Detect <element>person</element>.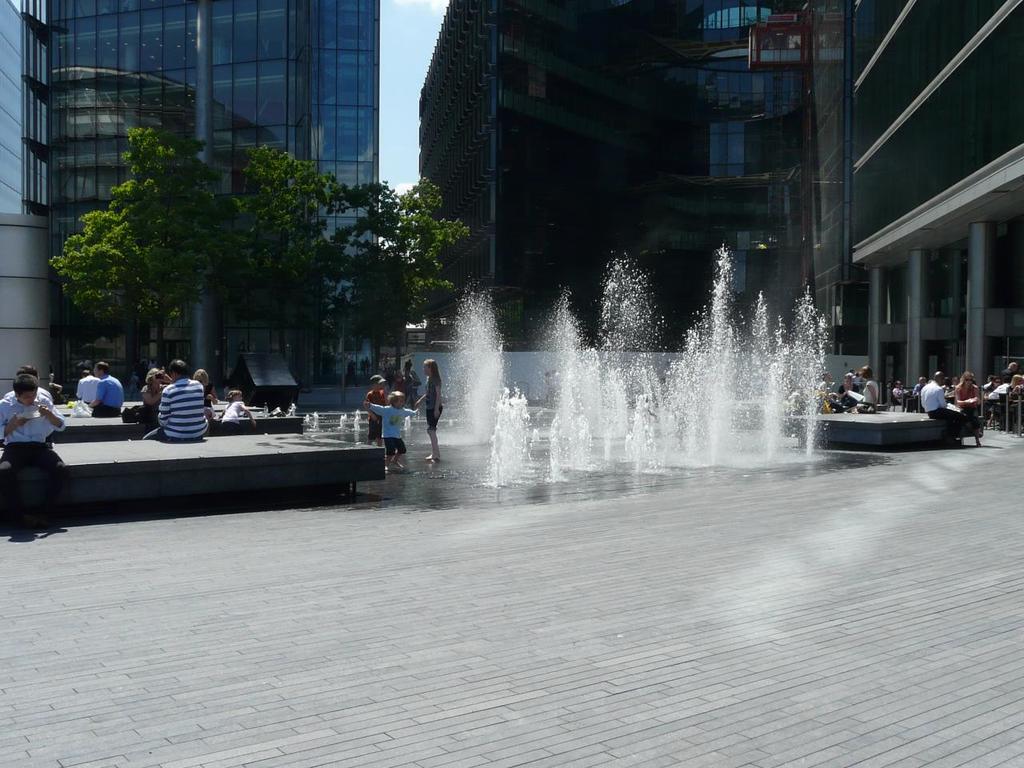
Detected at bbox=(86, 356, 122, 418).
